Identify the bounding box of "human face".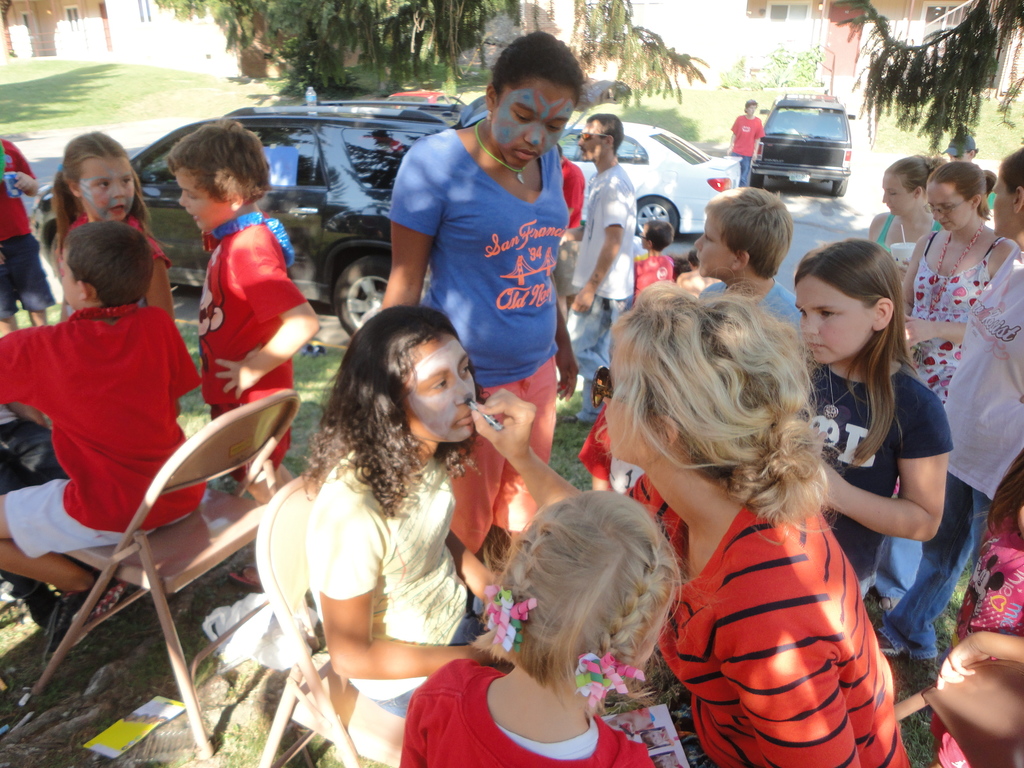
bbox=(60, 254, 77, 304).
